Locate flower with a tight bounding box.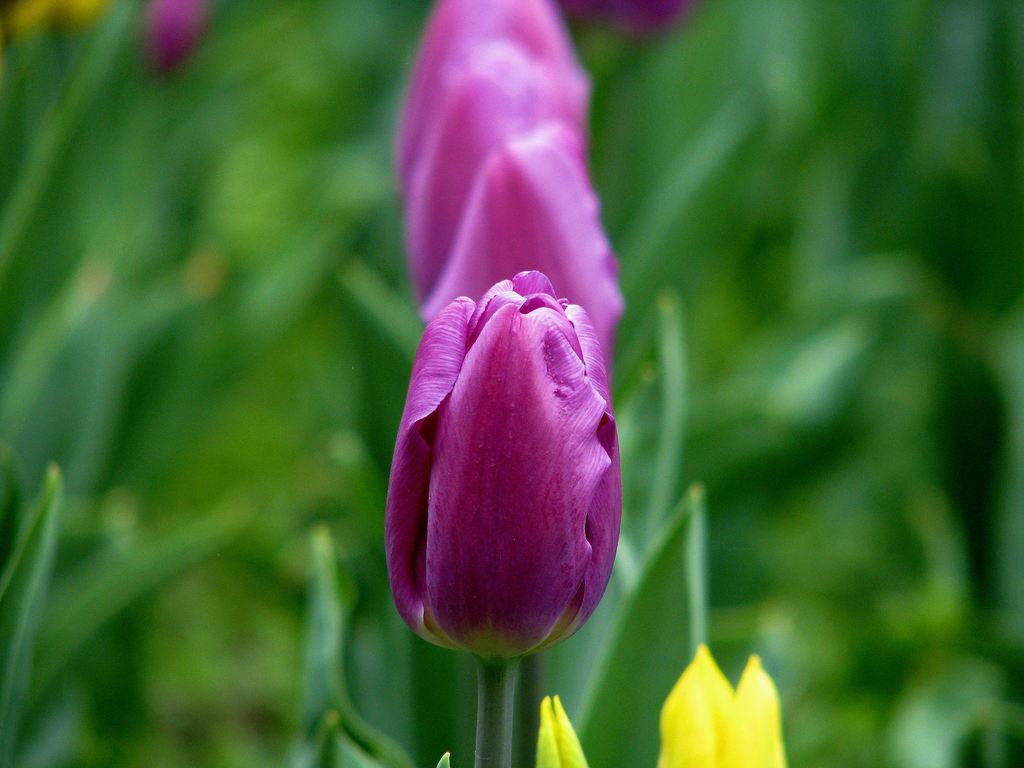
box(156, 0, 198, 83).
